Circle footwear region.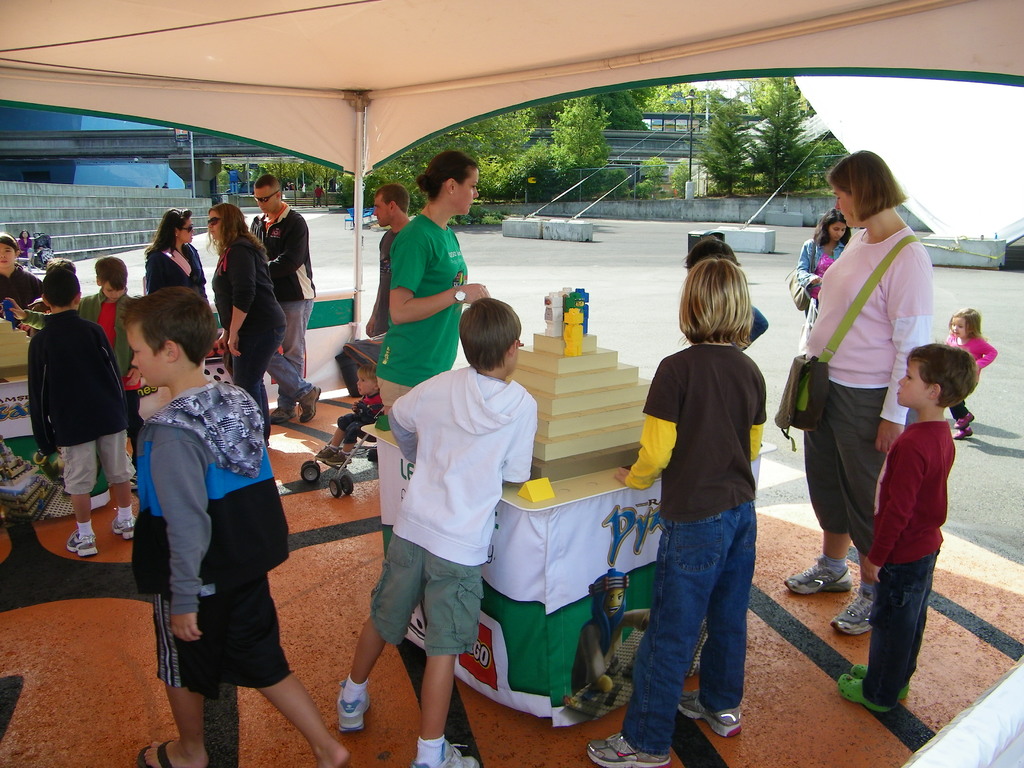
Region: 783 561 852 594.
